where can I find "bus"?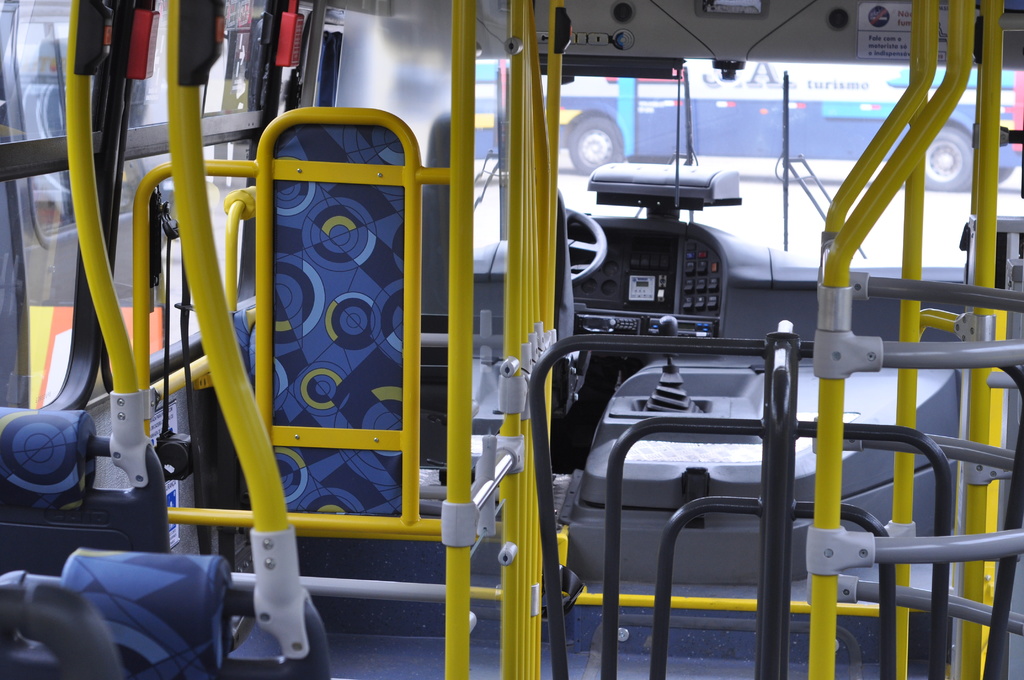
You can find it at x1=465 y1=61 x2=1023 y2=198.
